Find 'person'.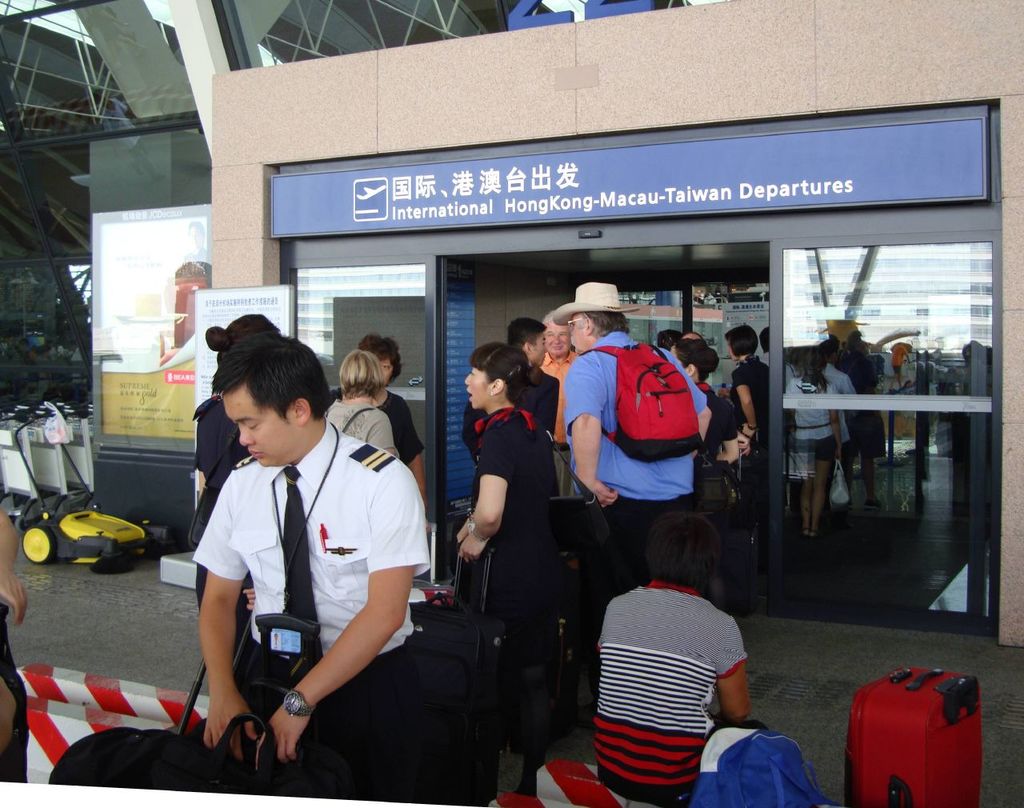
select_region(188, 313, 281, 697).
